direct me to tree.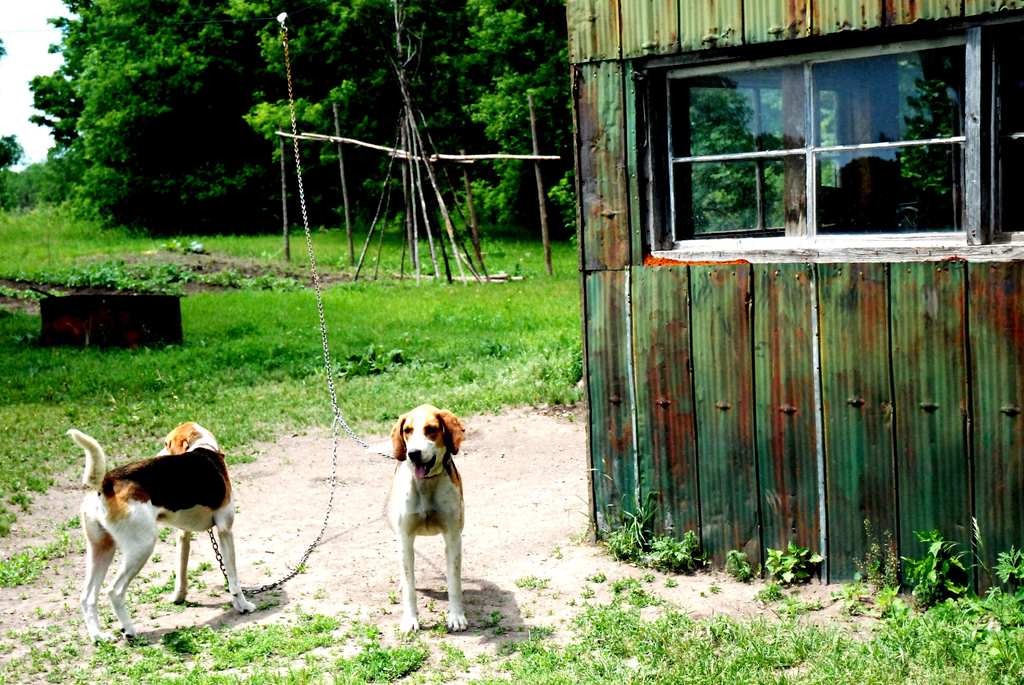
Direction: bbox=[0, 130, 25, 169].
